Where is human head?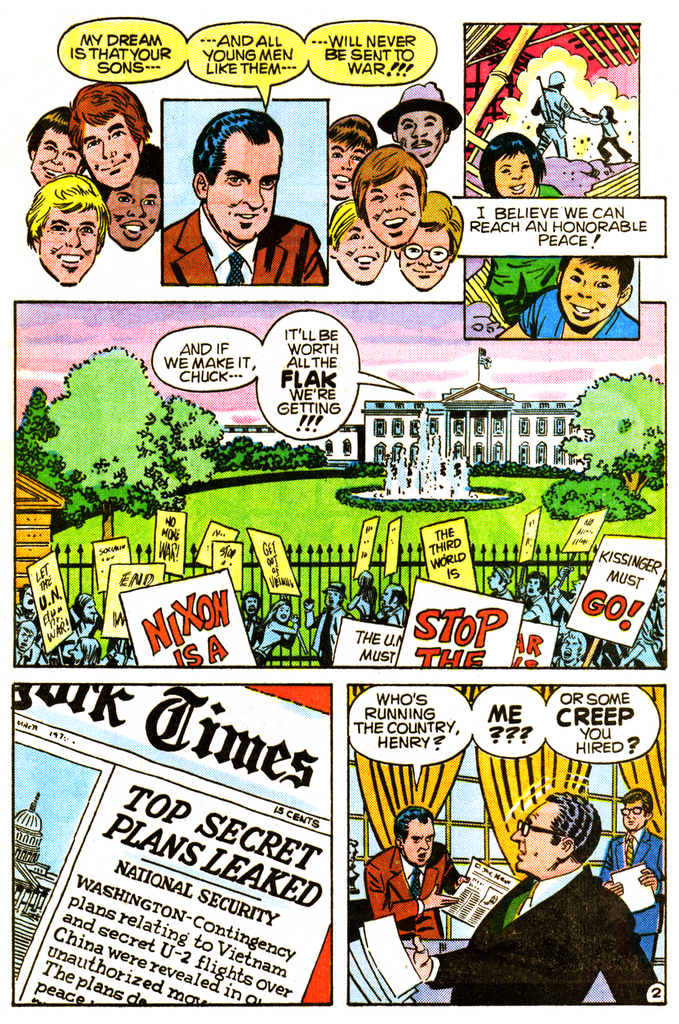
<box>391,803,434,868</box>.
